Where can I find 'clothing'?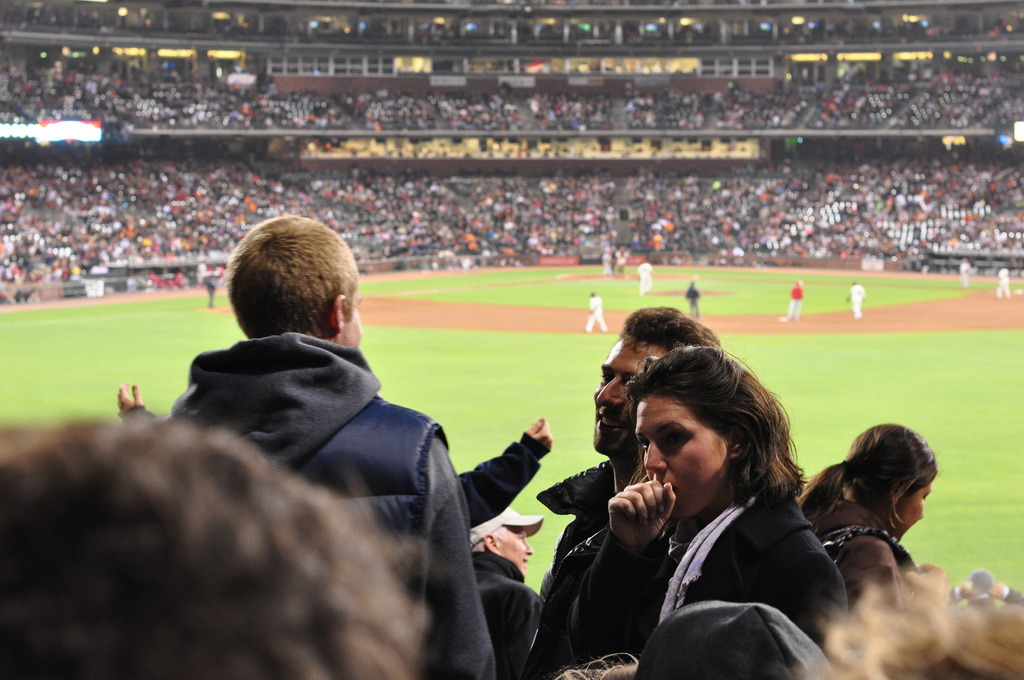
You can find it at 536,455,614,600.
